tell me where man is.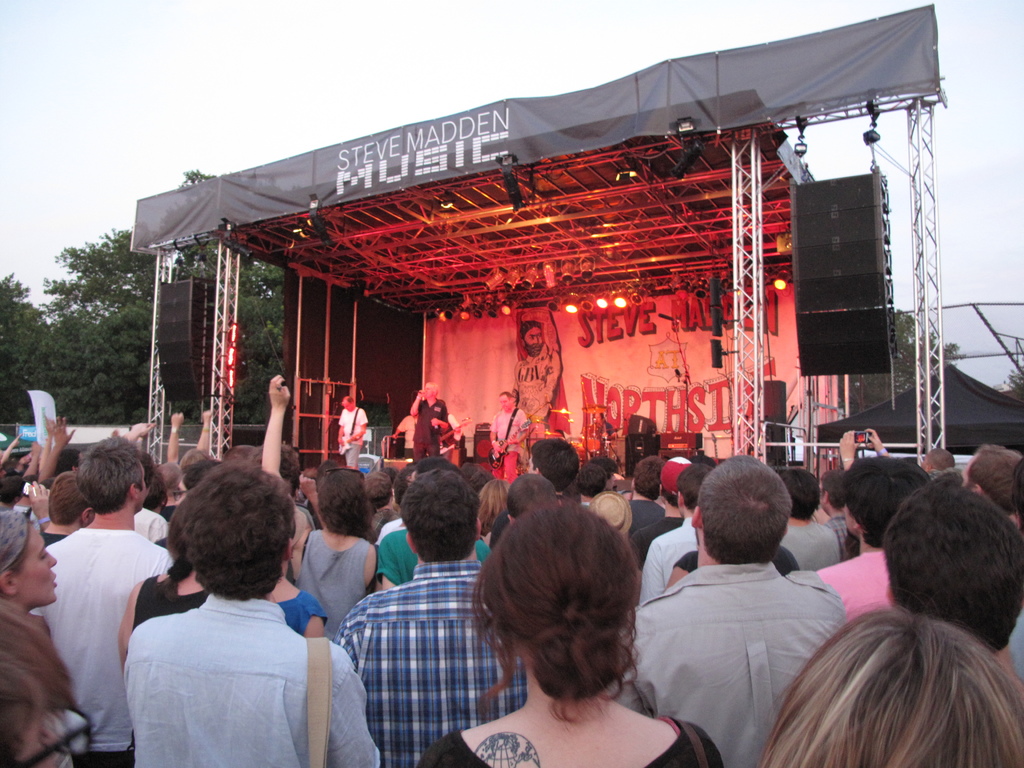
man is at locate(623, 437, 878, 755).
